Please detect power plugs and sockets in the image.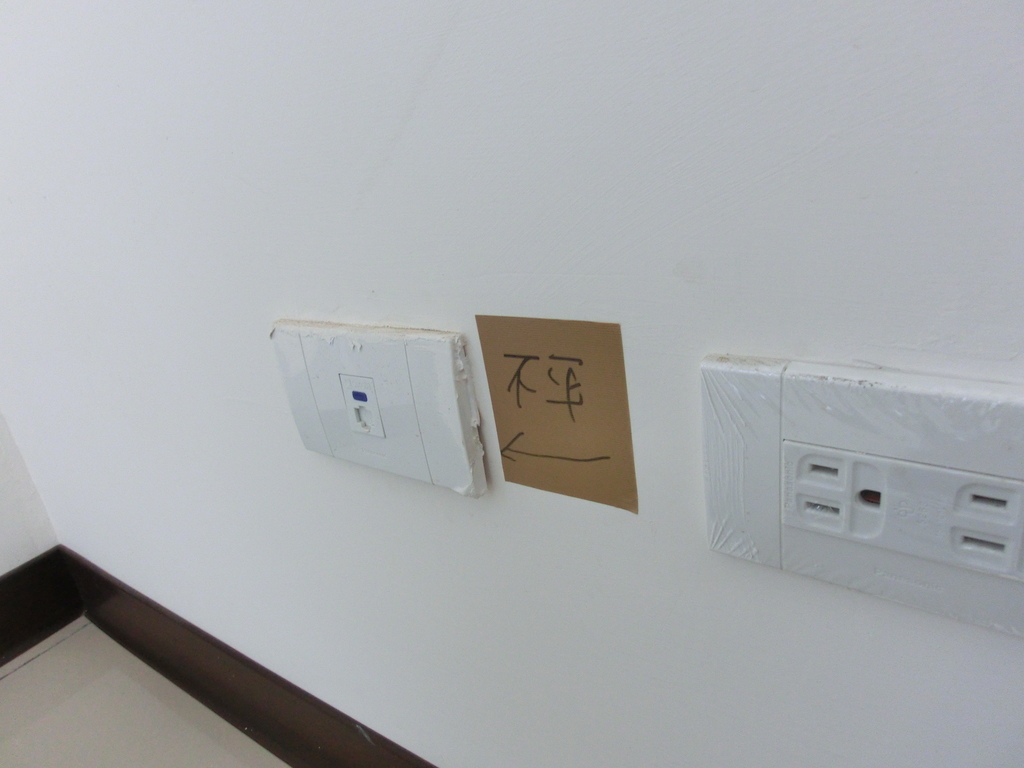
{"x1": 273, "y1": 317, "x2": 487, "y2": 503}.
